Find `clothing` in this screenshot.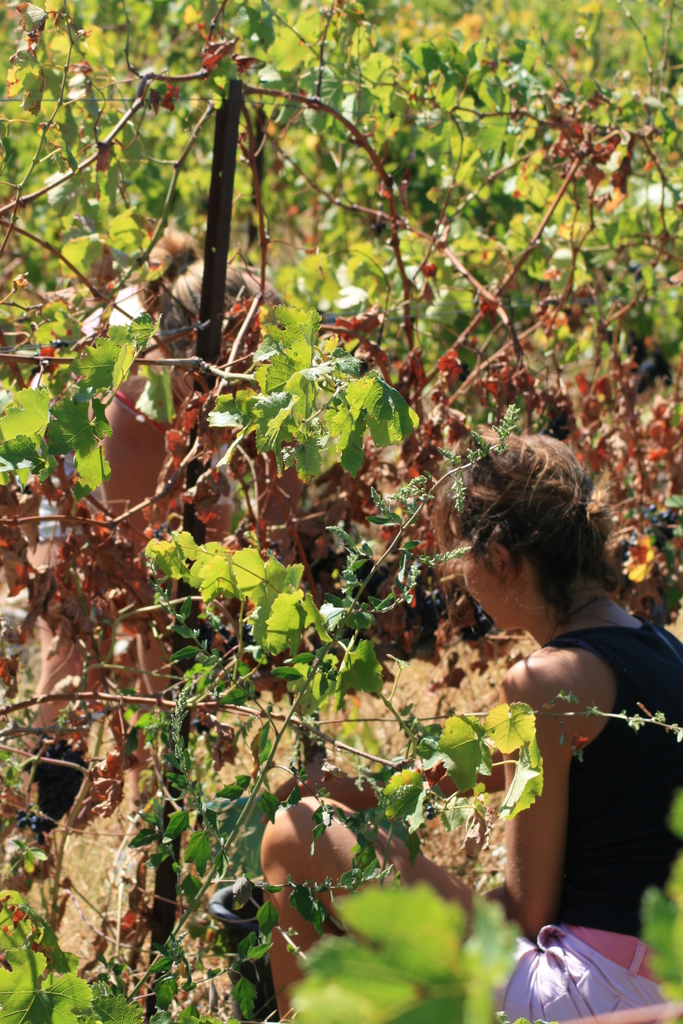
The bounding box for `clothing` is (545,609,682,983).
